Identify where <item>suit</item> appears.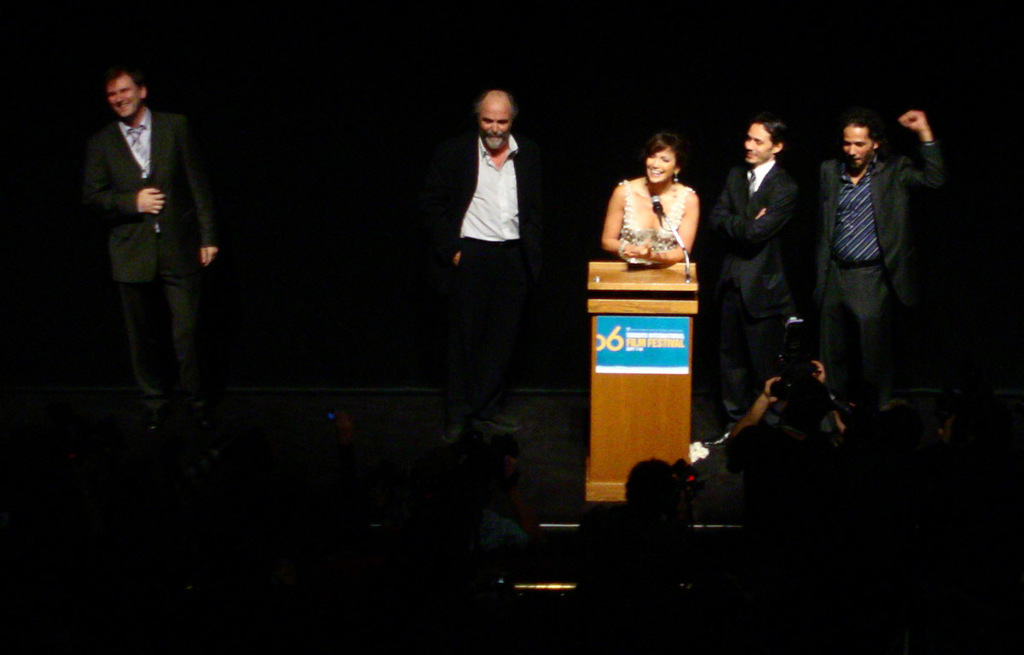
Appears at bbox(706, 158, 804, 426).
